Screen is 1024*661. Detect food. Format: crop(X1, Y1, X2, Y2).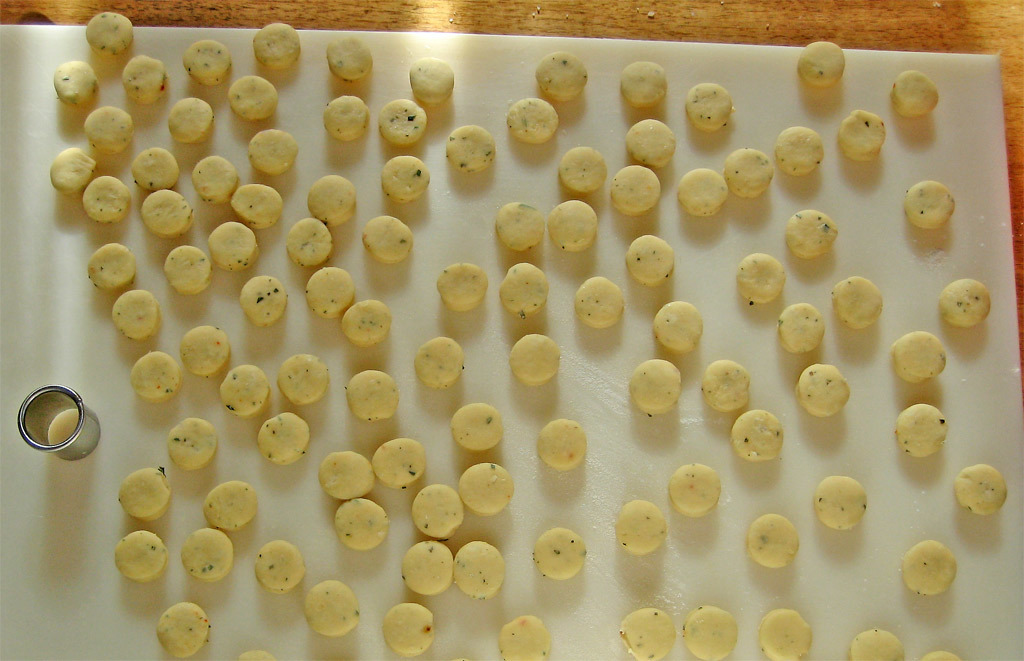
crop(672, 160, 730, 221).
